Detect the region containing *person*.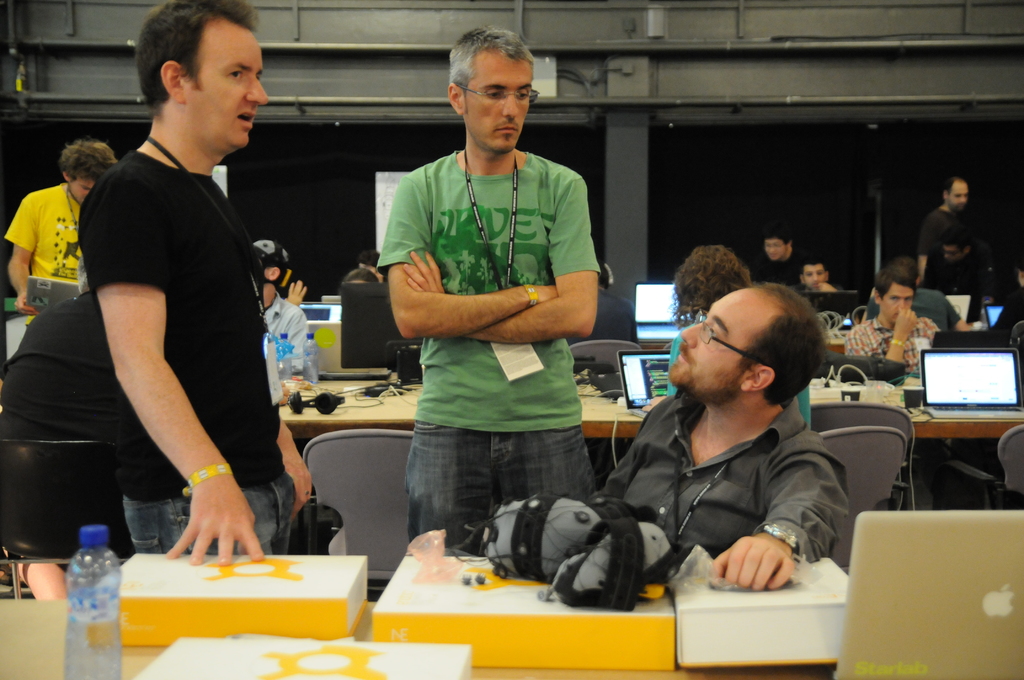
x1=840, y1=262, x2=935, y2=376.
